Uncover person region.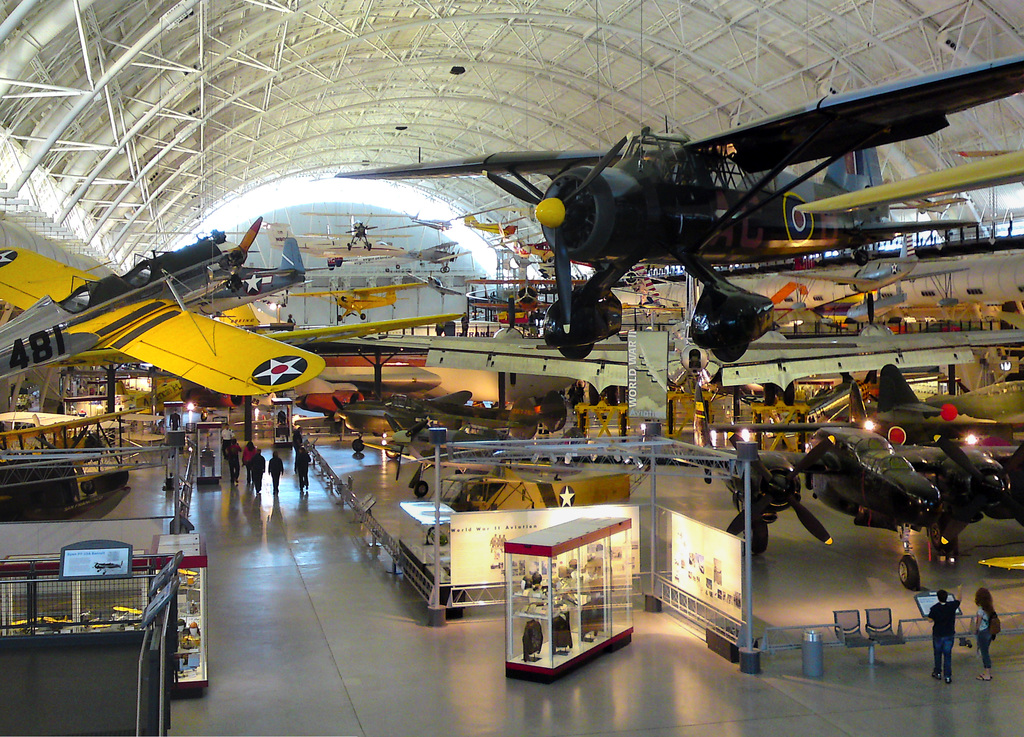
Uncovered: pyautogui.locateOnScreen(292, 431, 301, 466).
